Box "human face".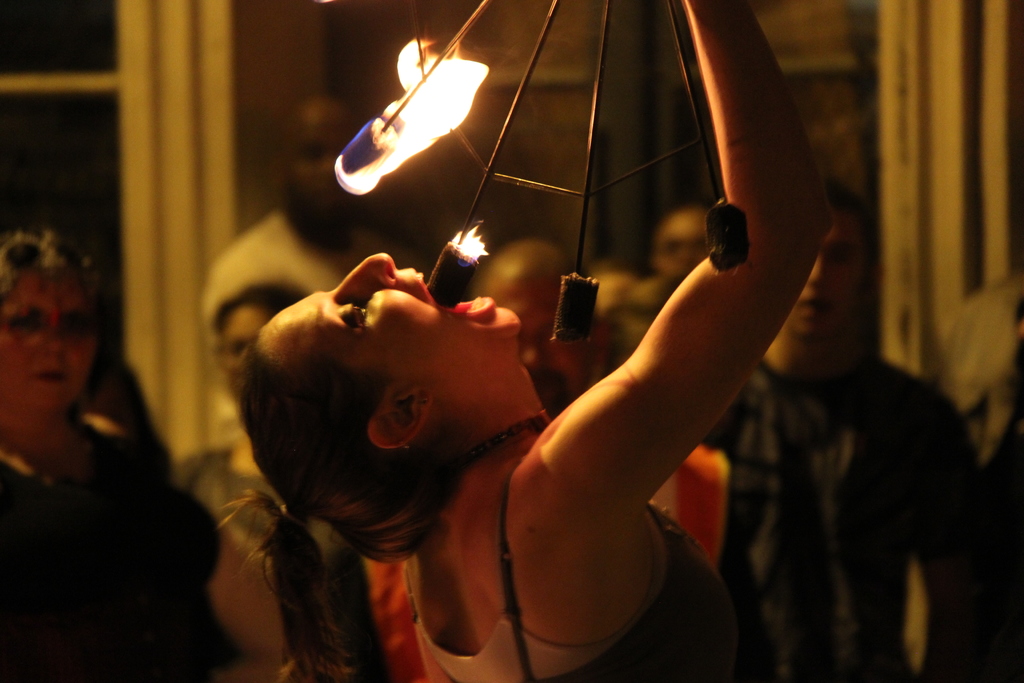
216:306:268:388.
